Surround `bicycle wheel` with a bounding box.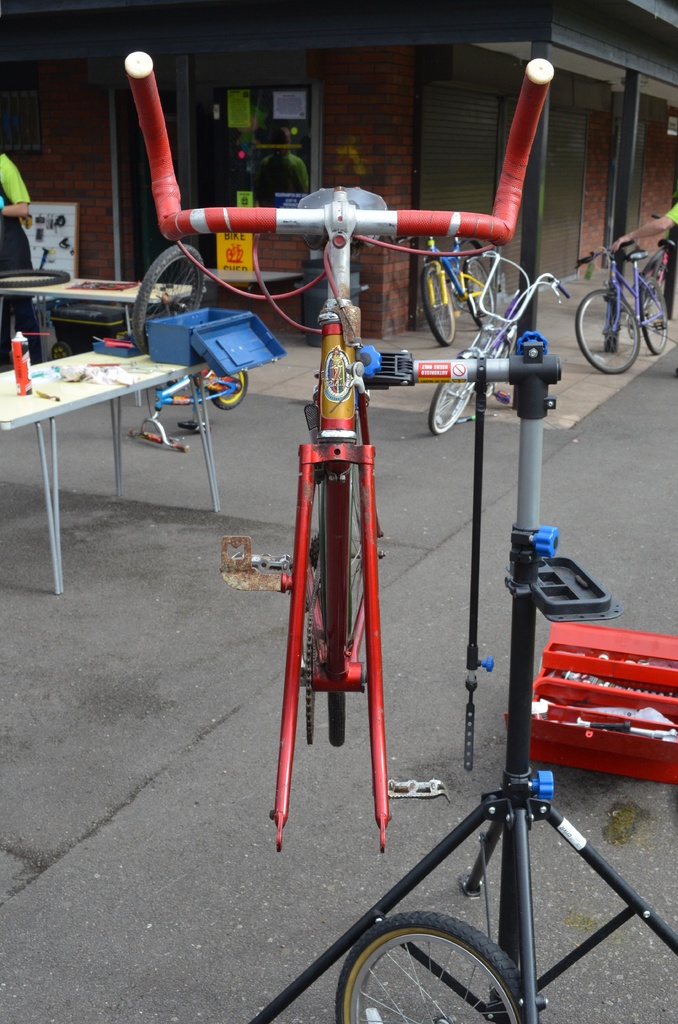
rect(572, 288, 648, 379).
